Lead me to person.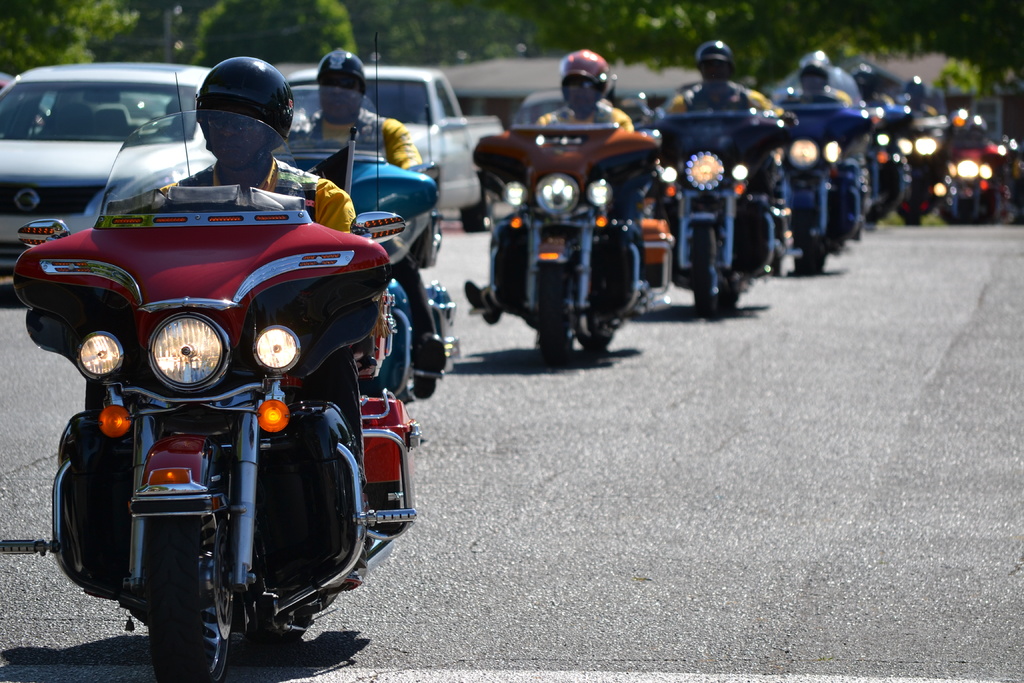
Lead to select_region(769, 49, 848, 104).
